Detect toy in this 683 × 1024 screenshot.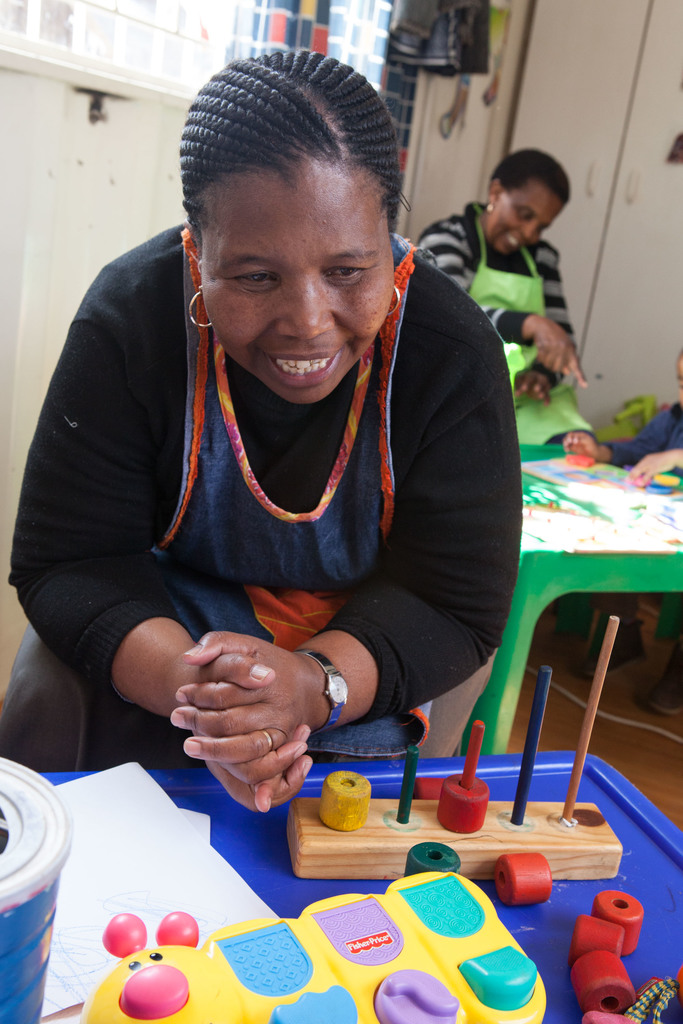
Detection: locate(78, 870, 554, 1023).
